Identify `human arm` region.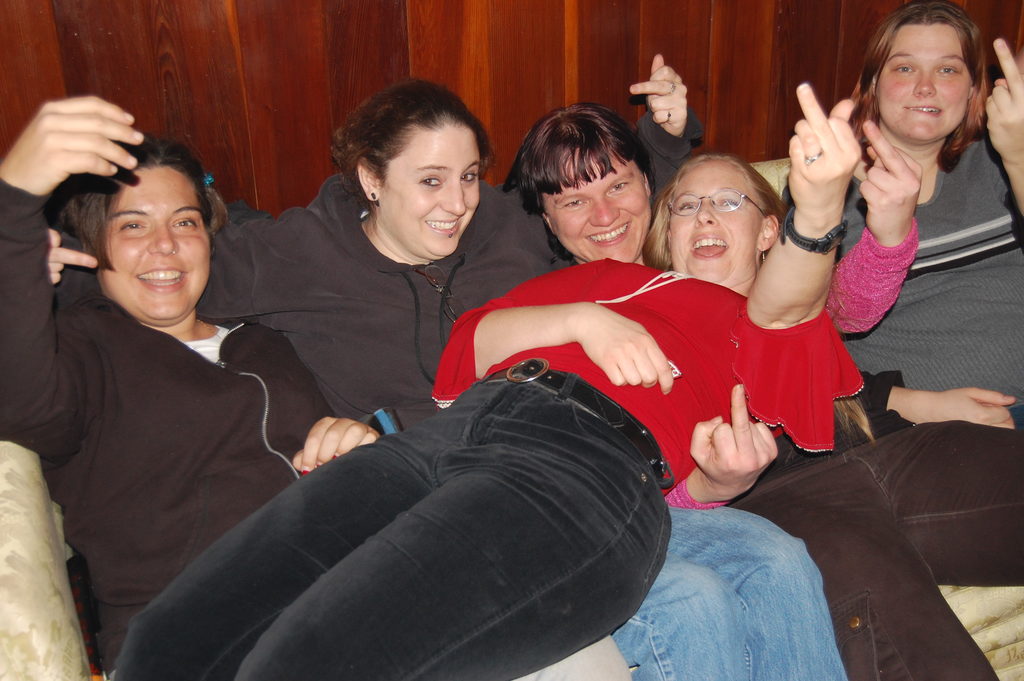
Region: region(658, 375, 774, 525).
